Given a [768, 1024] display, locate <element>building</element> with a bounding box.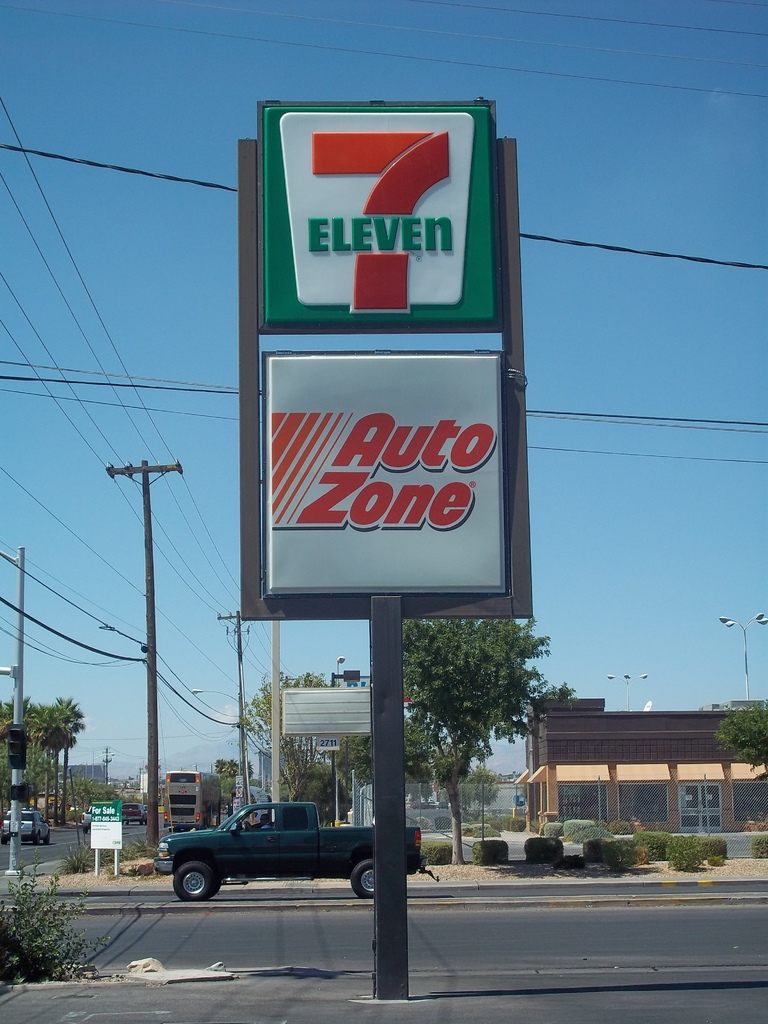
Located: [x1=60, y1=758, x2=111, y2=790].
